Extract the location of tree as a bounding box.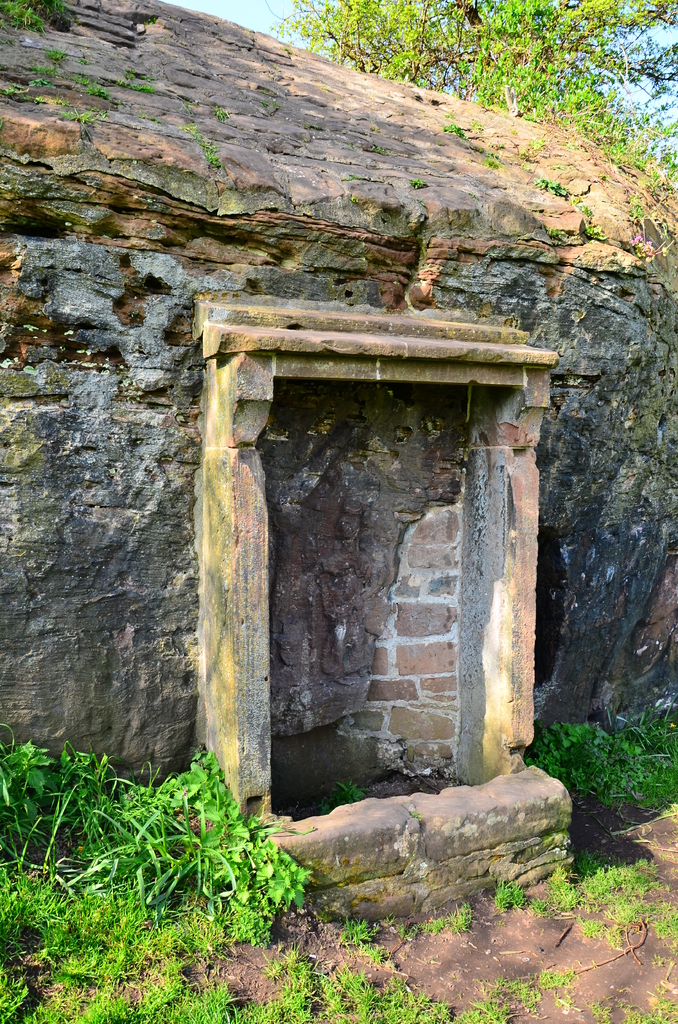
bbox=(1, 737, 328, 1023).
